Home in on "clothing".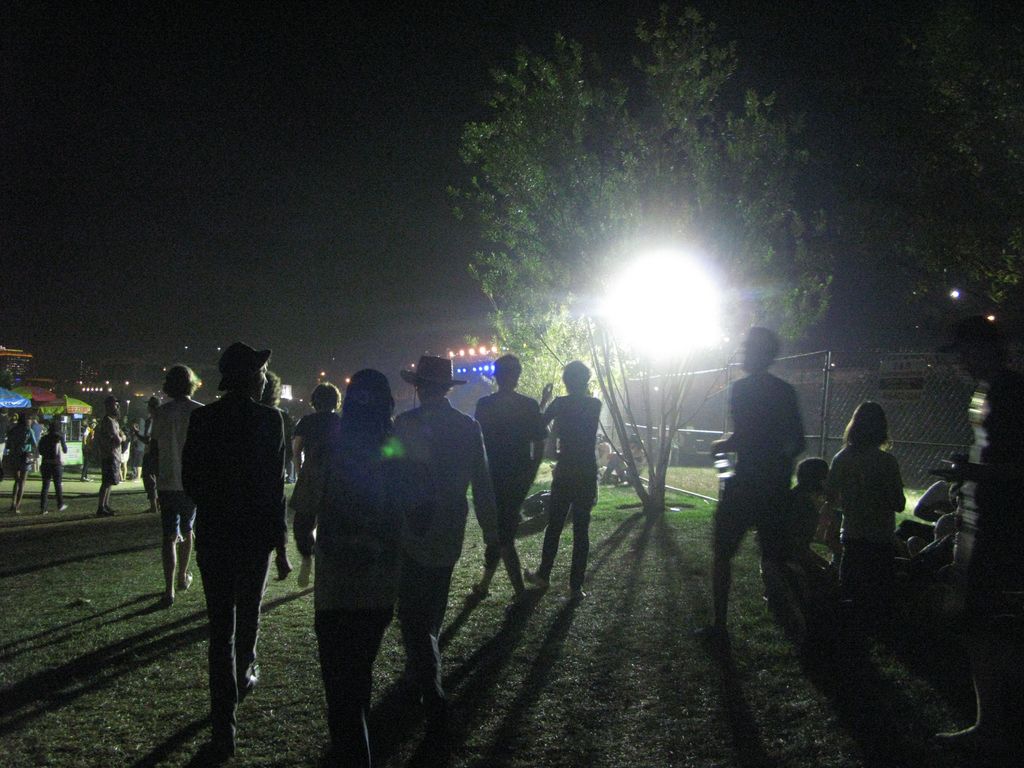
Homed in at {"left": 141, "top": 397, "right": 198, "bottom": 577}.
